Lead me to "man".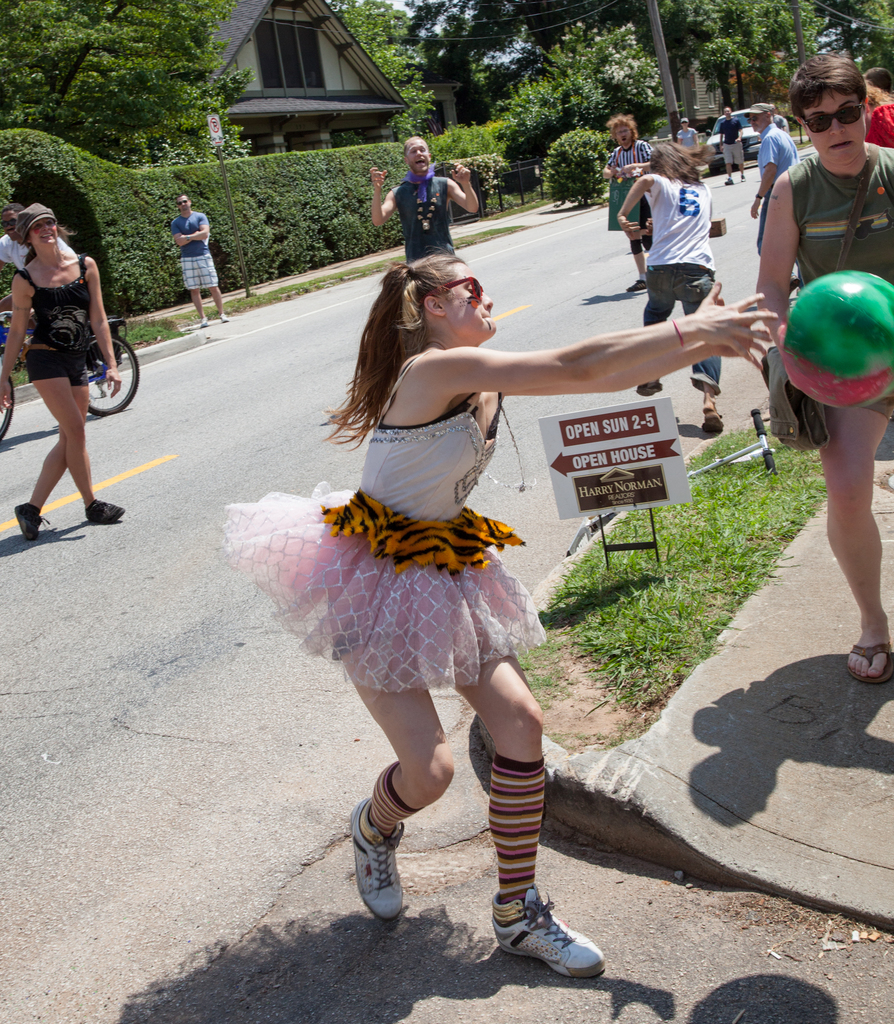
Lead to box=[747, 102, 798, 253].
